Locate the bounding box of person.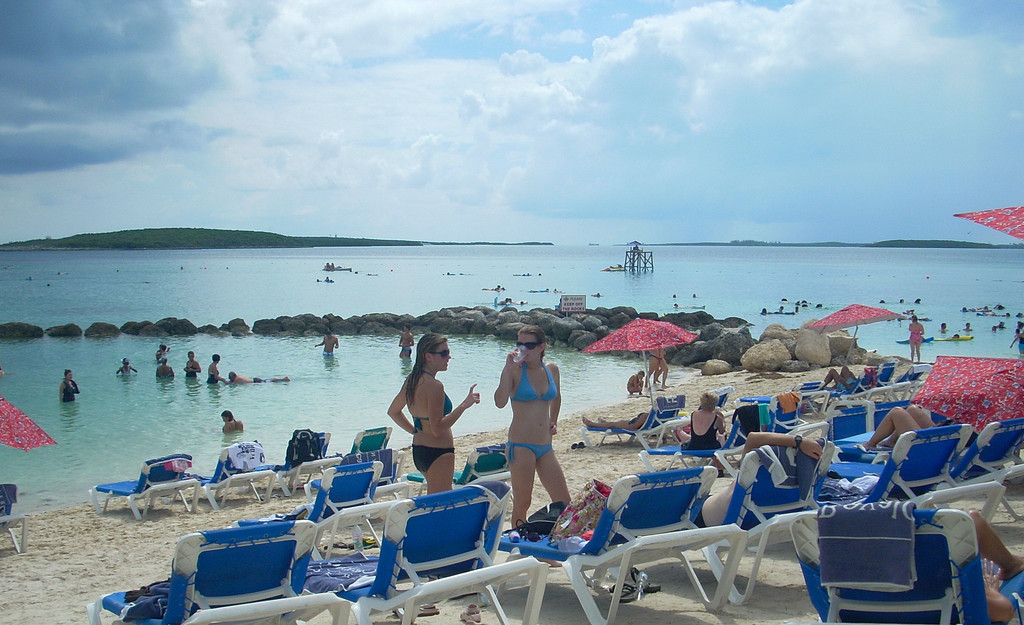
Bounding box: {"x1": 694, "y1": 430, "x2": 826, "y2": 528}.
